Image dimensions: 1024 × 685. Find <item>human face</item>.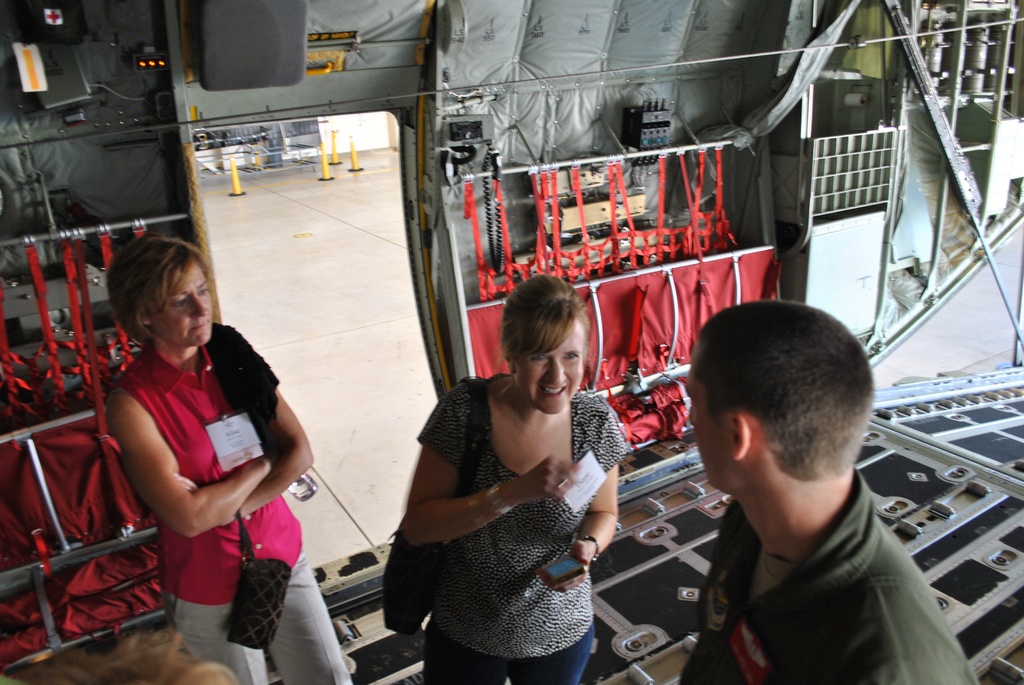
box=[682, 348, 740, 492].
